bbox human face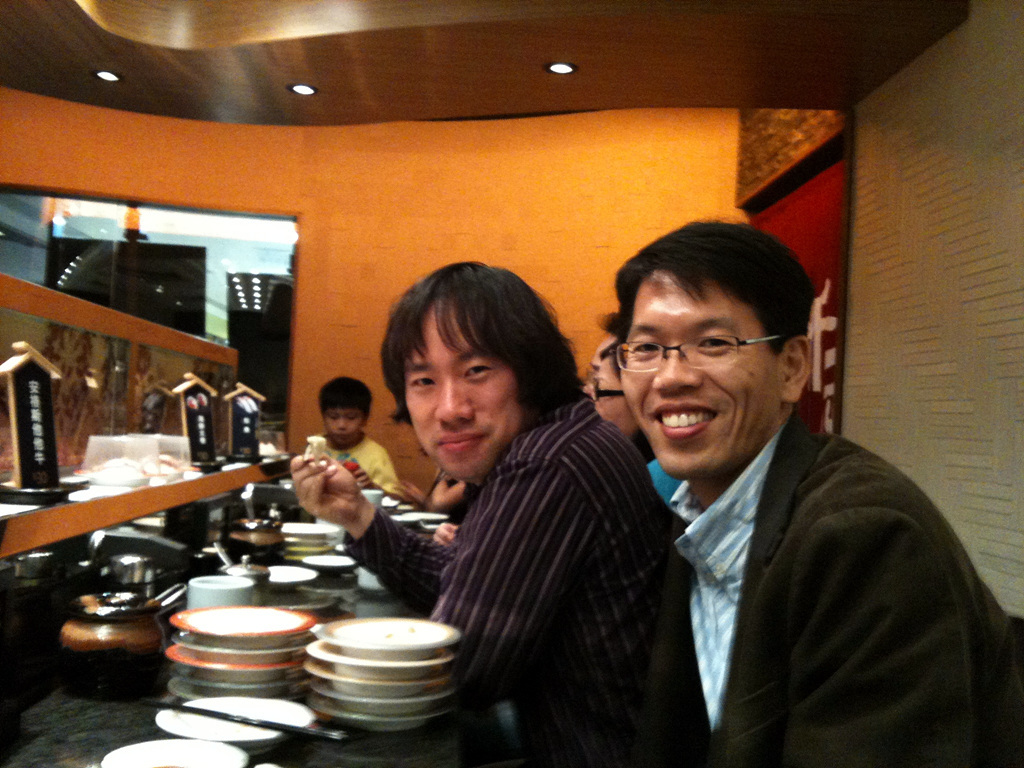
l=615, t=265, r=790, b=481
